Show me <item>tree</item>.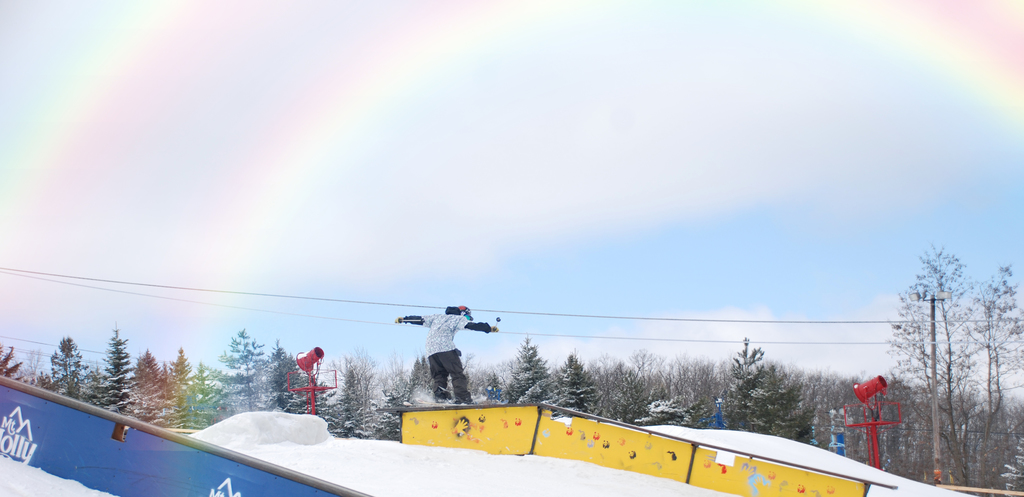
<item>tree</item> is here: bbox=[420, 354, 440, 405].
